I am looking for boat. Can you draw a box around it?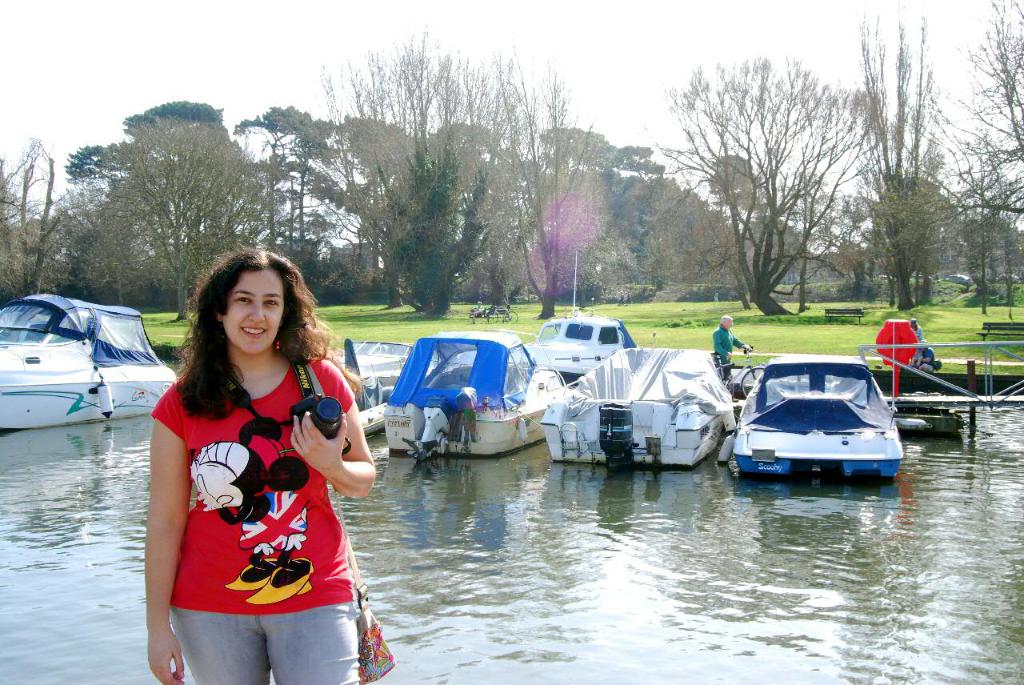
Sure, the bounding box is bbox(529, 338, 734, 467).
